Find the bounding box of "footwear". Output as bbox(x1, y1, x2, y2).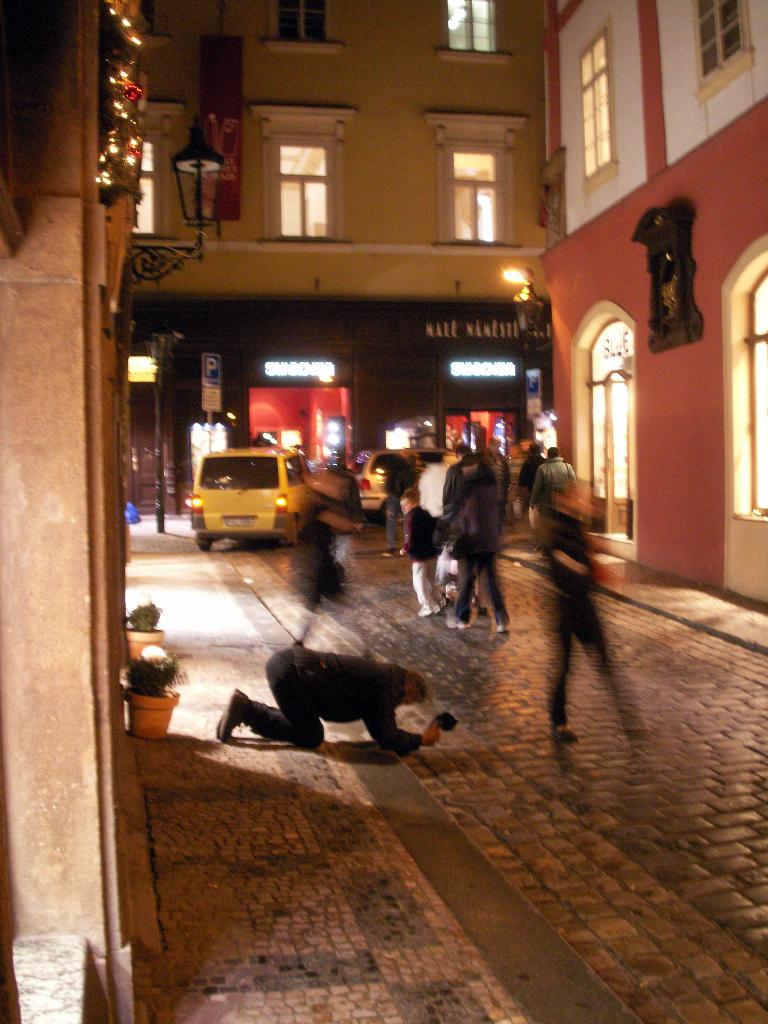
bbox(419, 602, 444, 618).
